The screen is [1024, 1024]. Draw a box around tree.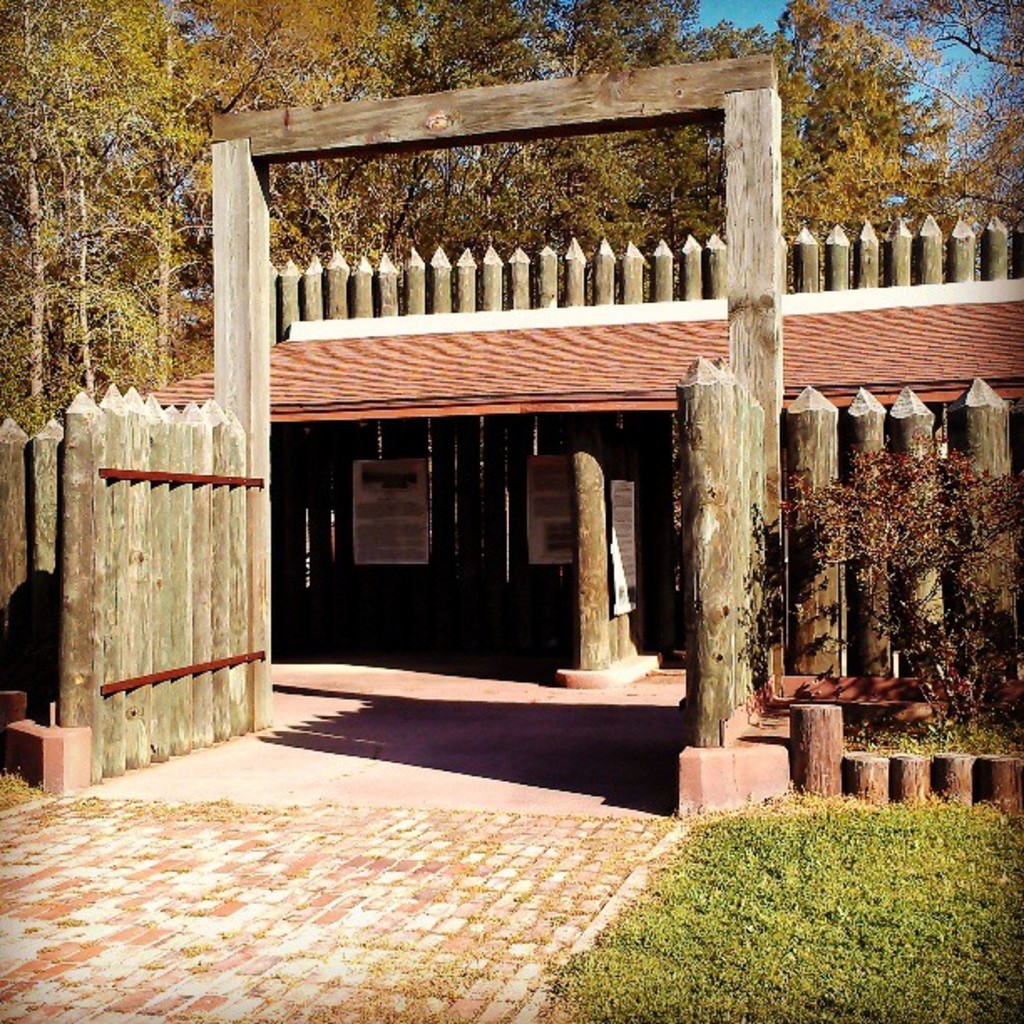
{"x1": 17, "y1": 55, "x2": 179, "y2": 410}.
